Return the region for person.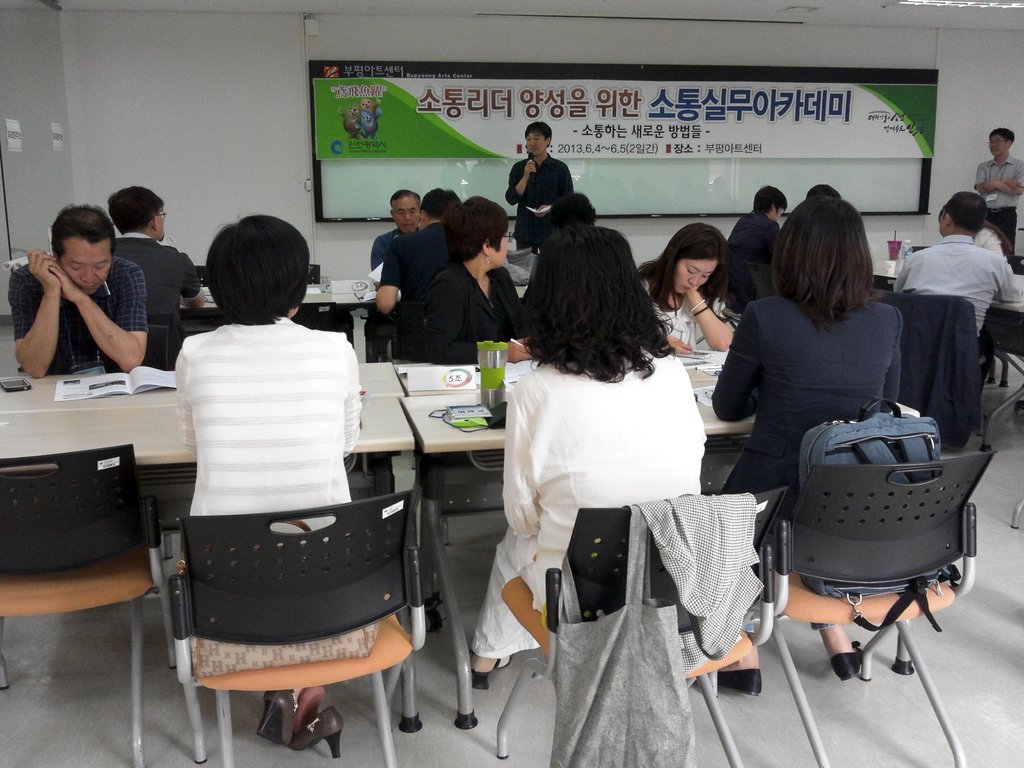
select_region(174, 216, 381, 753).
